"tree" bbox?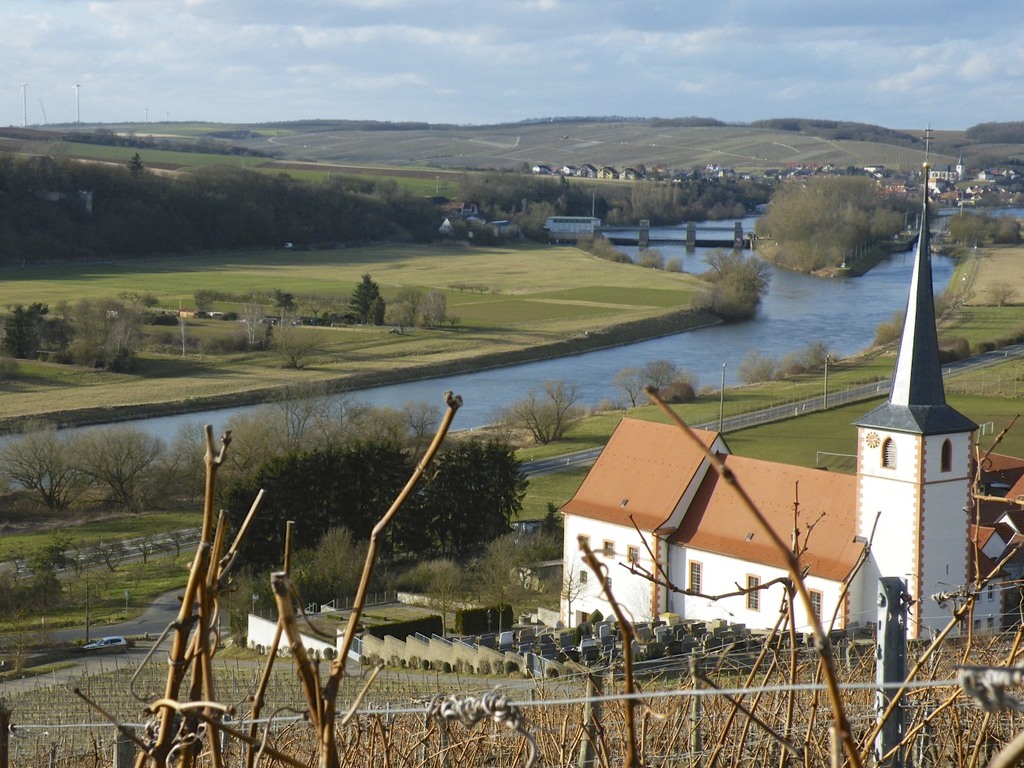
bbox=[732, 346, 781, 383]
